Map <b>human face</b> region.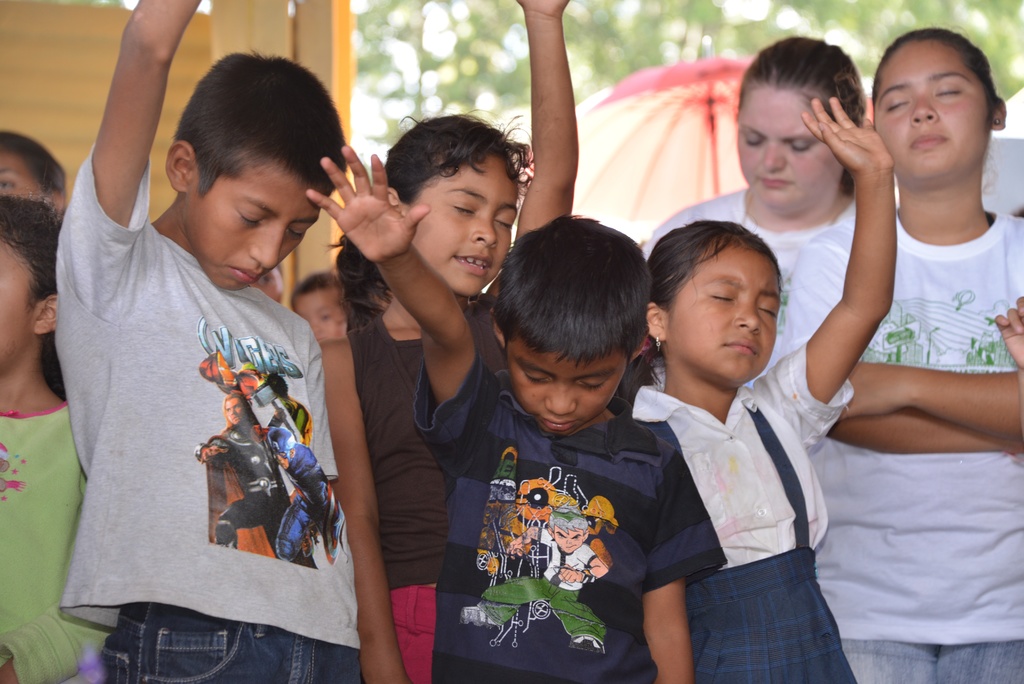
Mapped to detection(198, 166, 316, 289).
